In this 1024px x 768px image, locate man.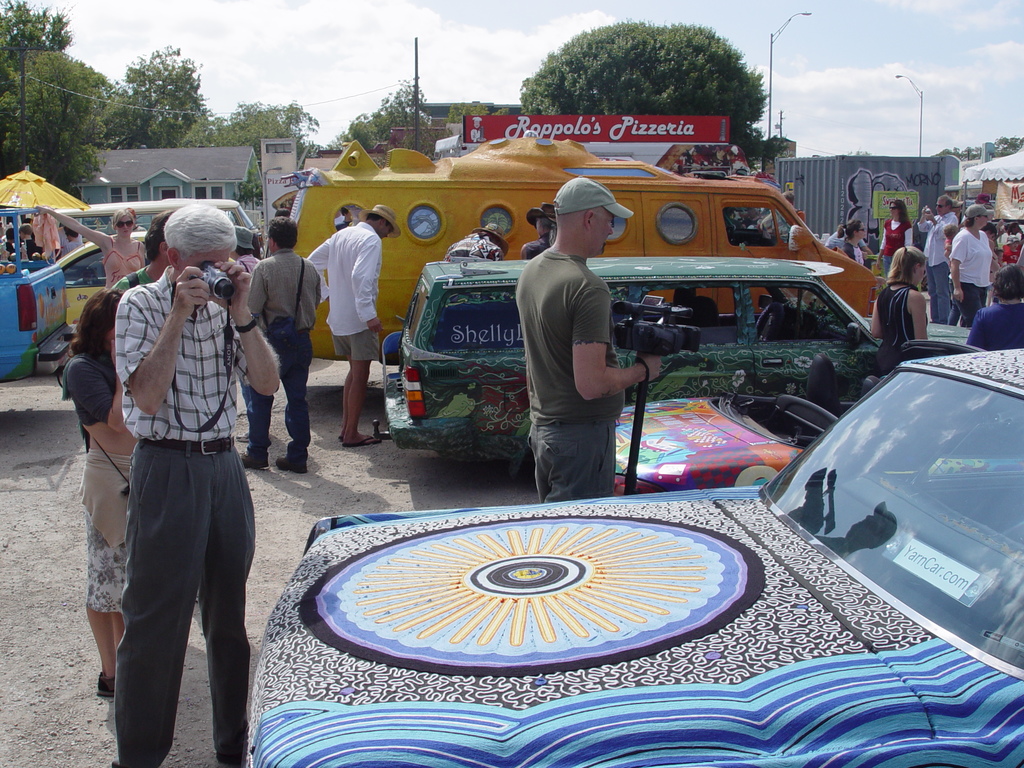
Bounding box: left=305, top=201, right=392, bottom=442.
